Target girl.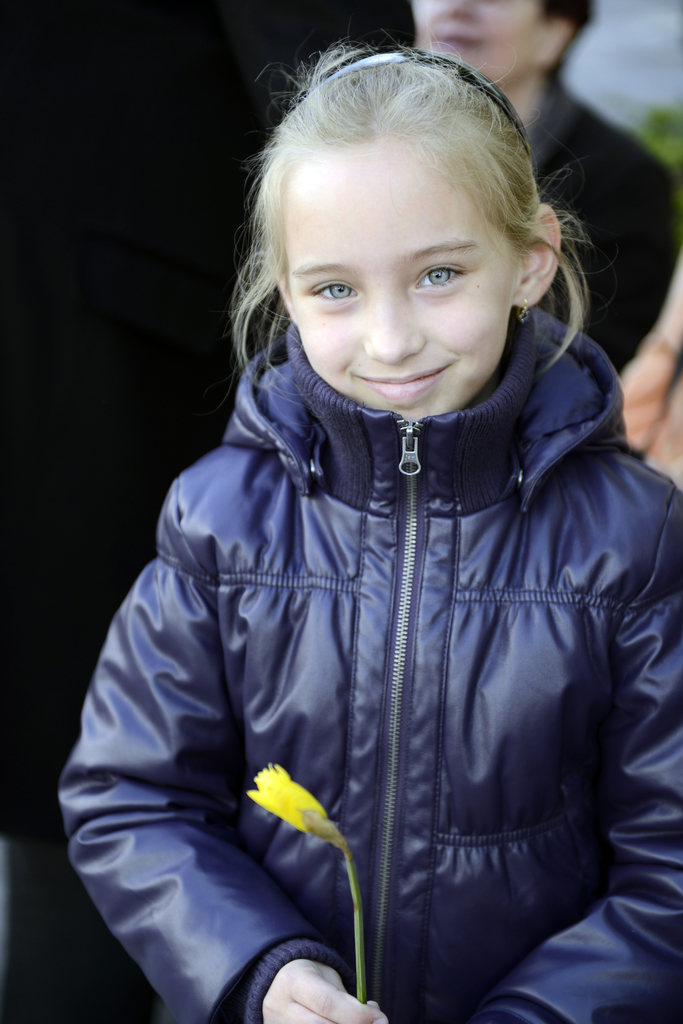
Target region: 57,35,682,1023.
